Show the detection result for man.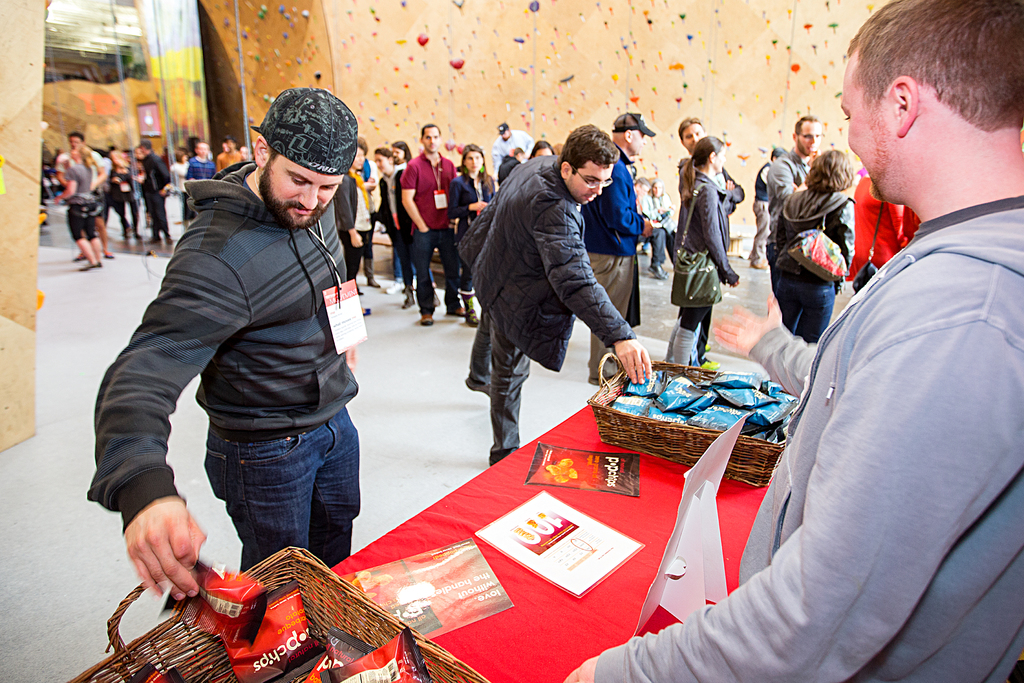
bbox(105, 99, 392, 636).
